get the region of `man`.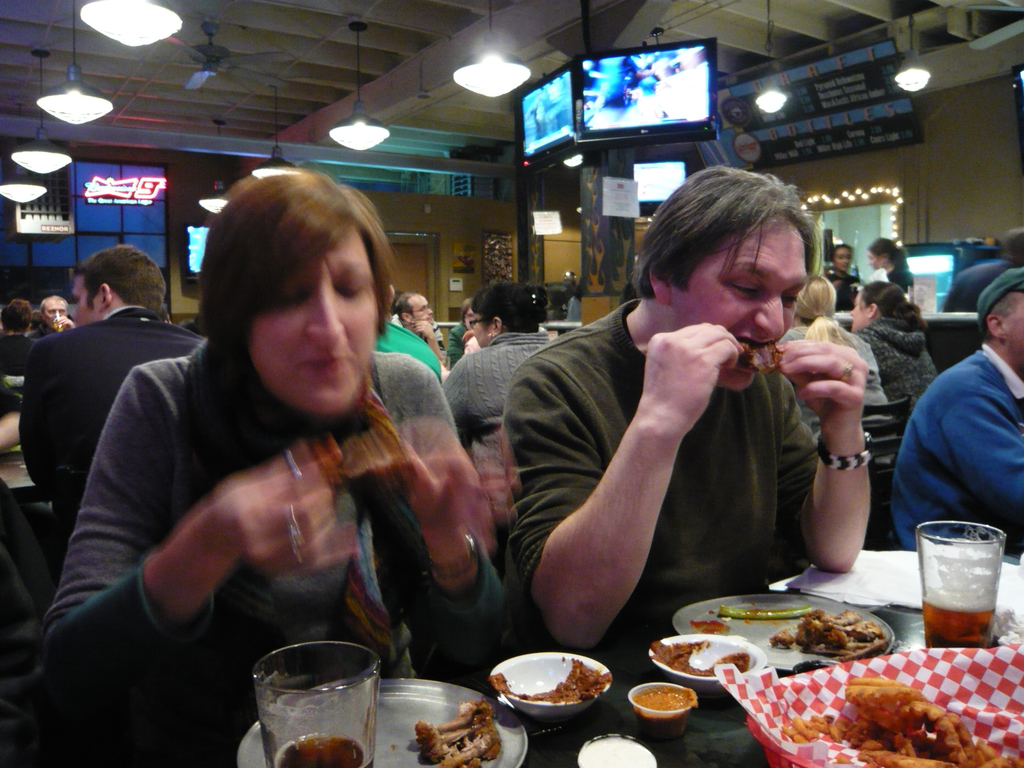
<bbox>501, 165, 868, 653</bbox>.
